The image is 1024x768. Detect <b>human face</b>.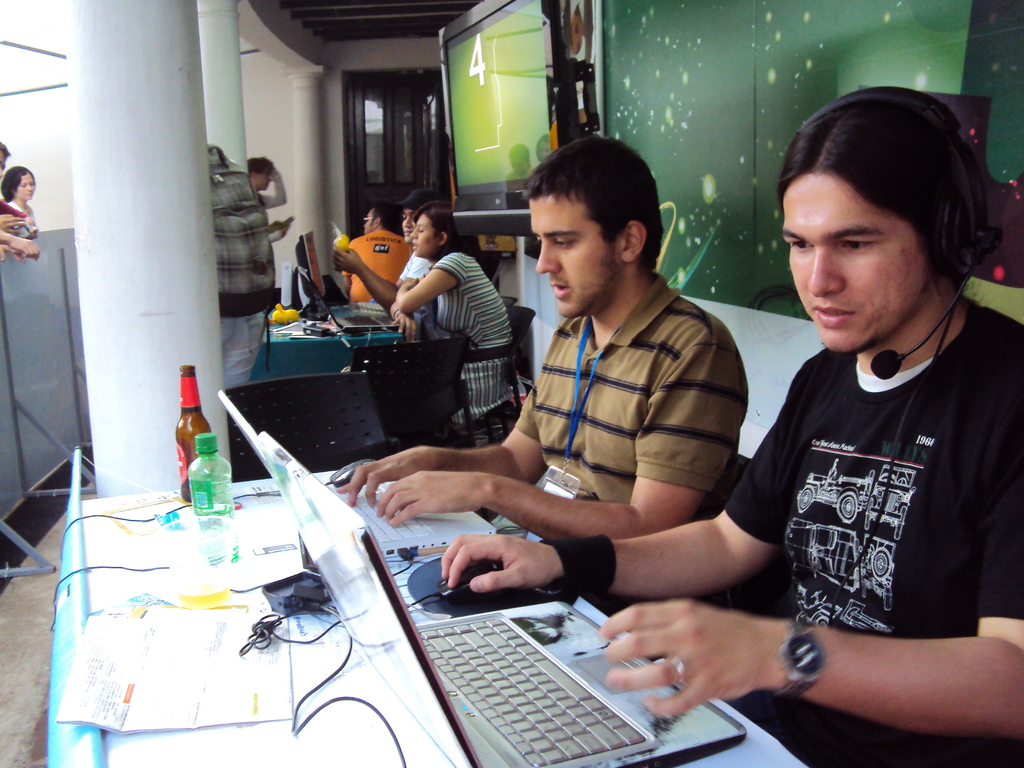
Detection: {"left": 18, "top": 172, "right": 35, "bottom": 199}.
